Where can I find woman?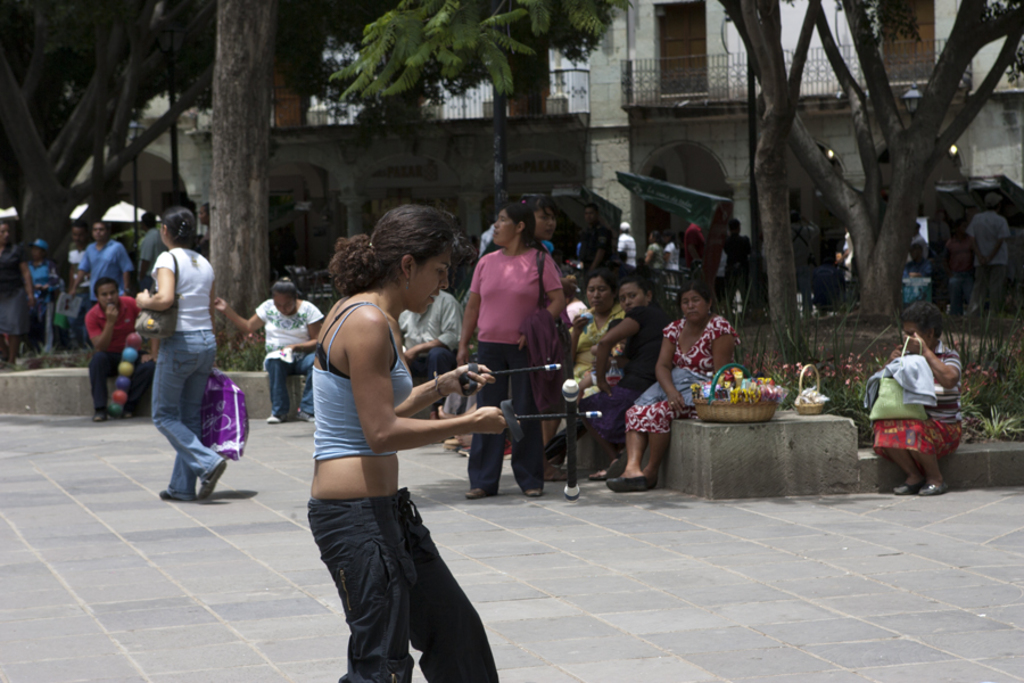
You can find it at bbox=[456, 205, 562, 502].
